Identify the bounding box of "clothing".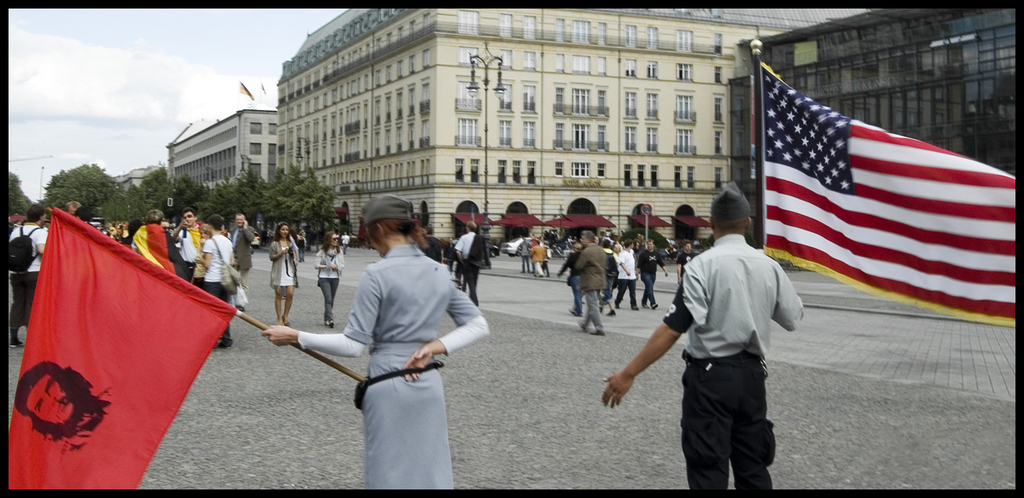
select_region(452, 231, 487, 298).
